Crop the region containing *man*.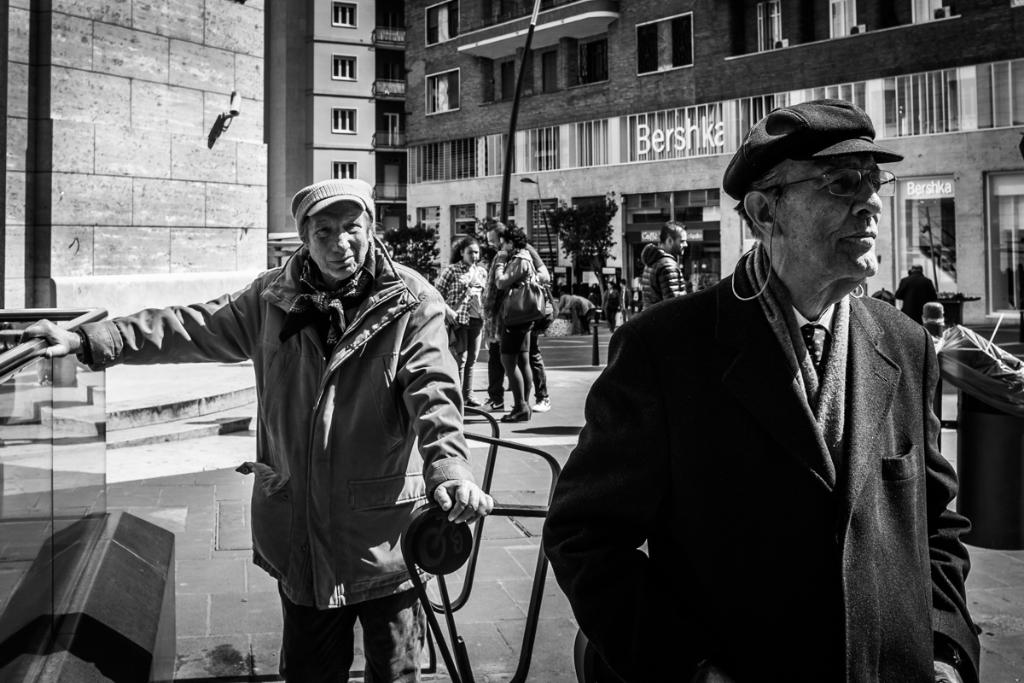
Crop region: (x1=890, y1=263, x2=940, y2=325).
